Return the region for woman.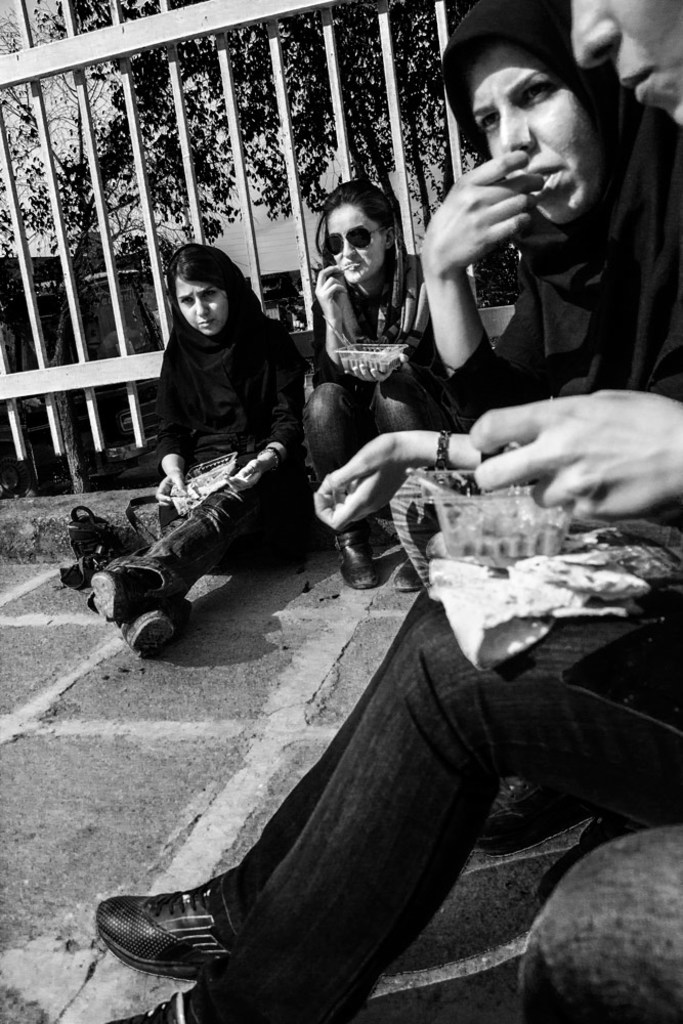
{"x1": 300, "y1": 179, "x2": 442, "y2": 597}.
